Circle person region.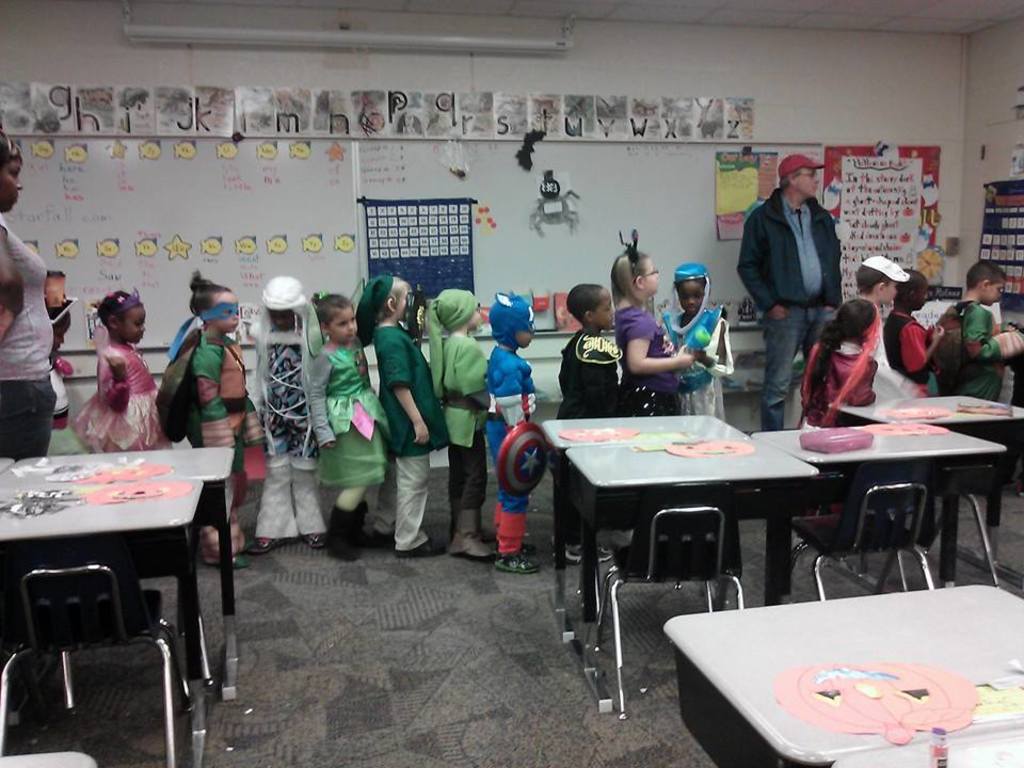
Region: 432/284/486/559.
